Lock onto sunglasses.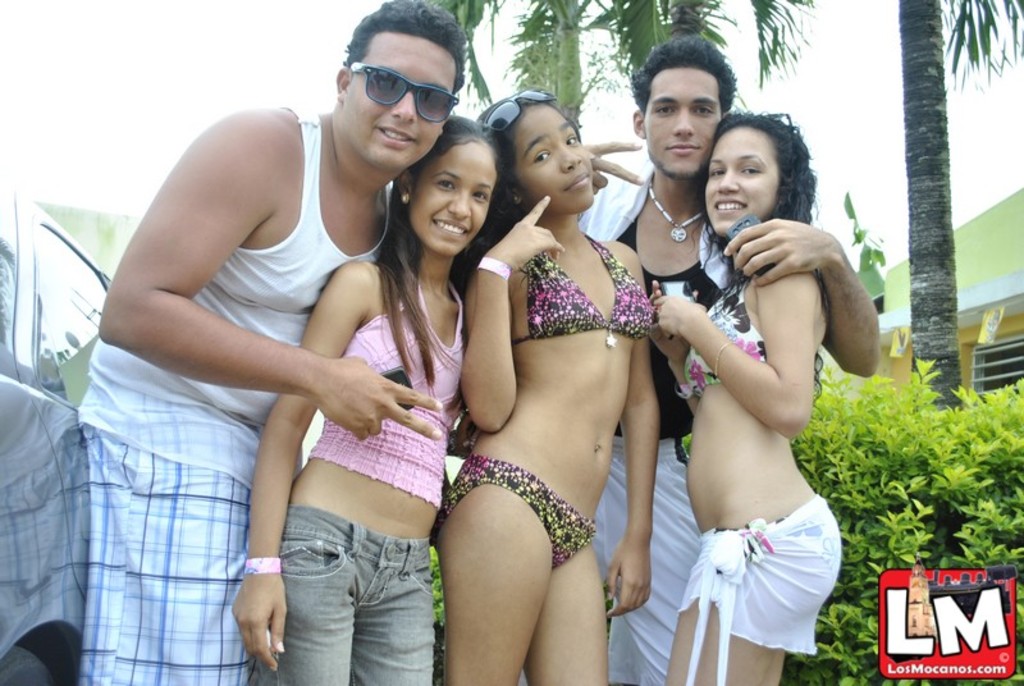
Locked: Rect(484, 79, 561, 150).
